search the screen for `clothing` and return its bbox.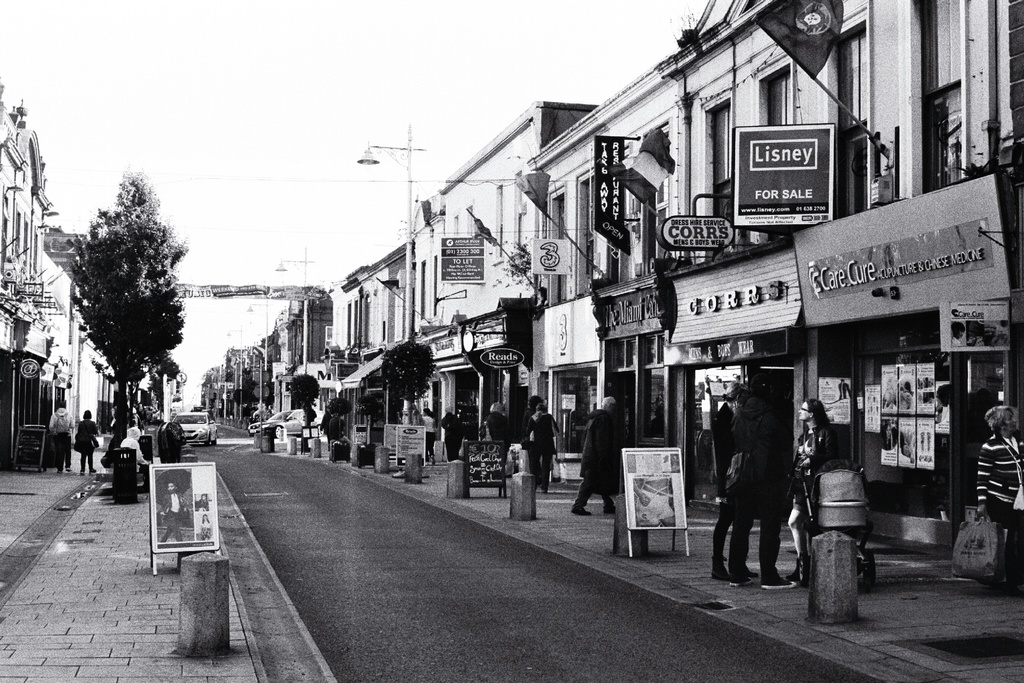
Found: [x1=122, y1=425, x2=152, y2=490].
